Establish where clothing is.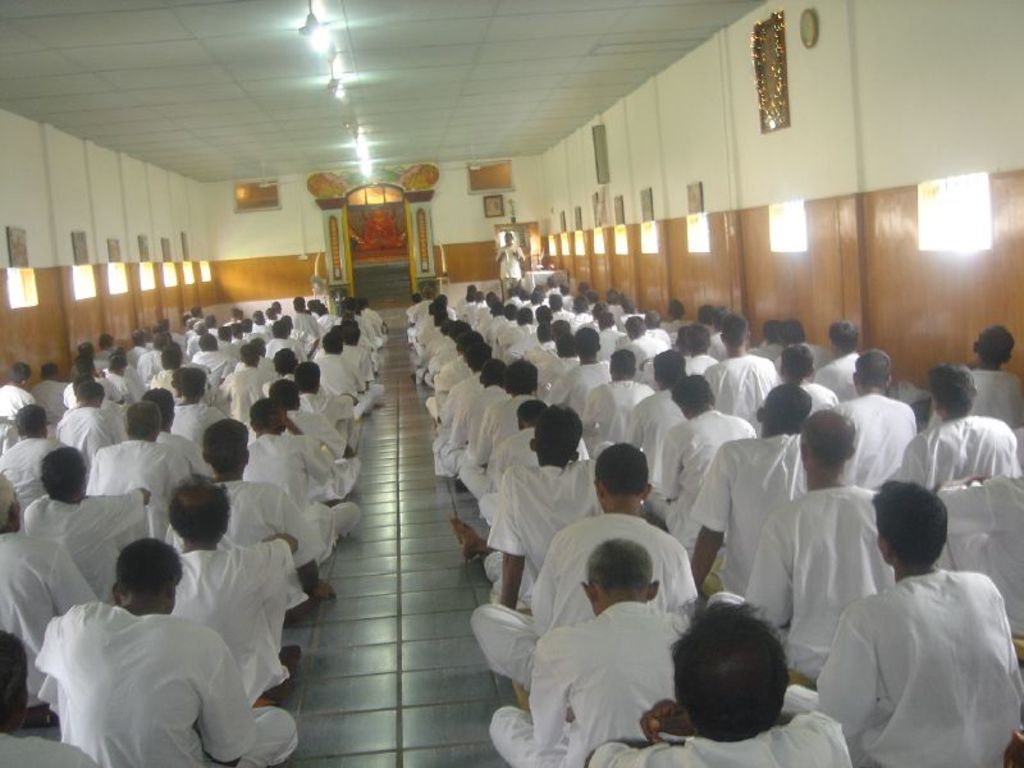
Established at 146,471,342,591.
